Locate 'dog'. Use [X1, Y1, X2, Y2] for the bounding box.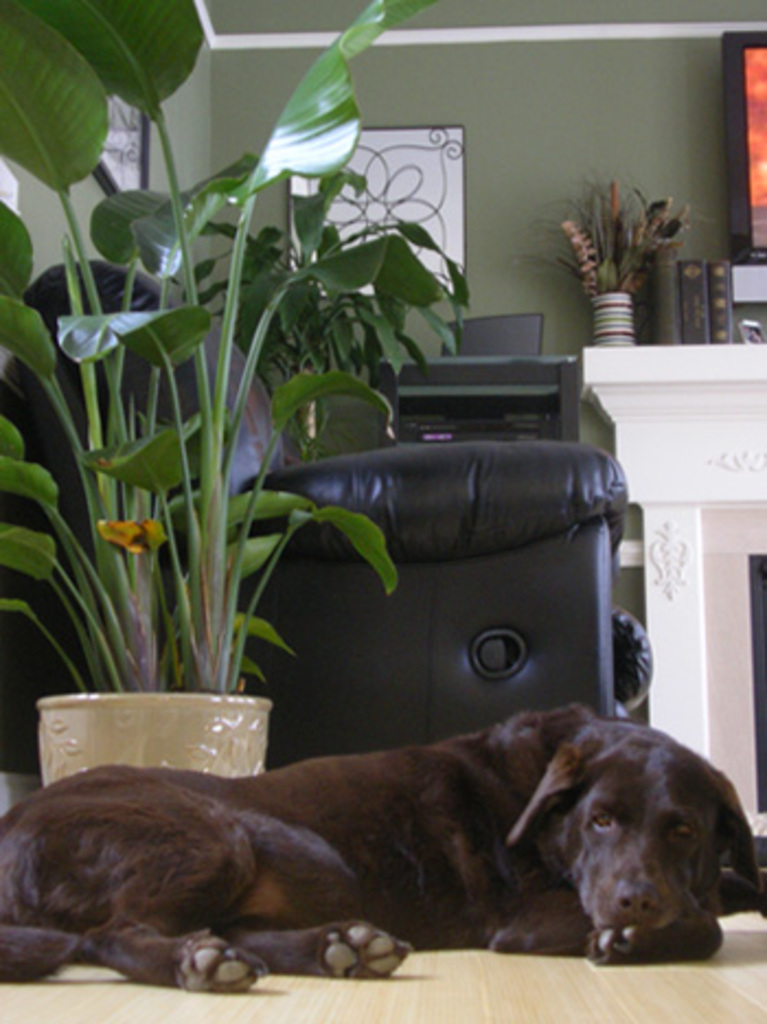
[0, 702, 765, 993].
